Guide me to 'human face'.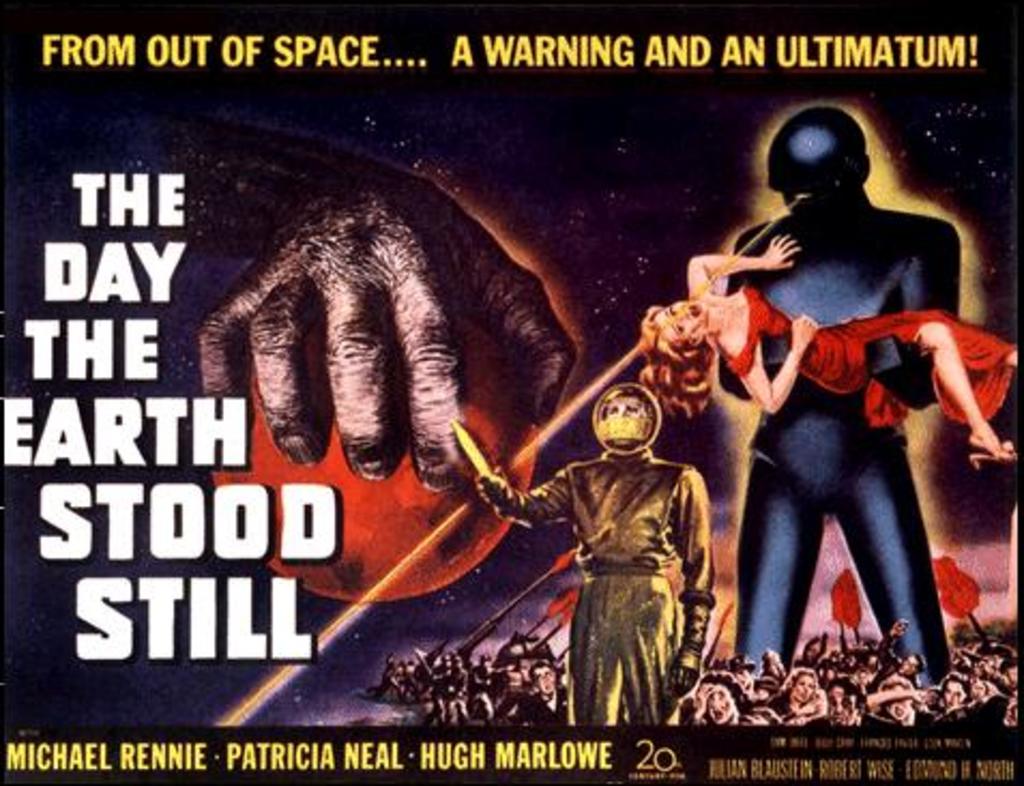
Guidance: bbox=[788, 681, 814, 692].
